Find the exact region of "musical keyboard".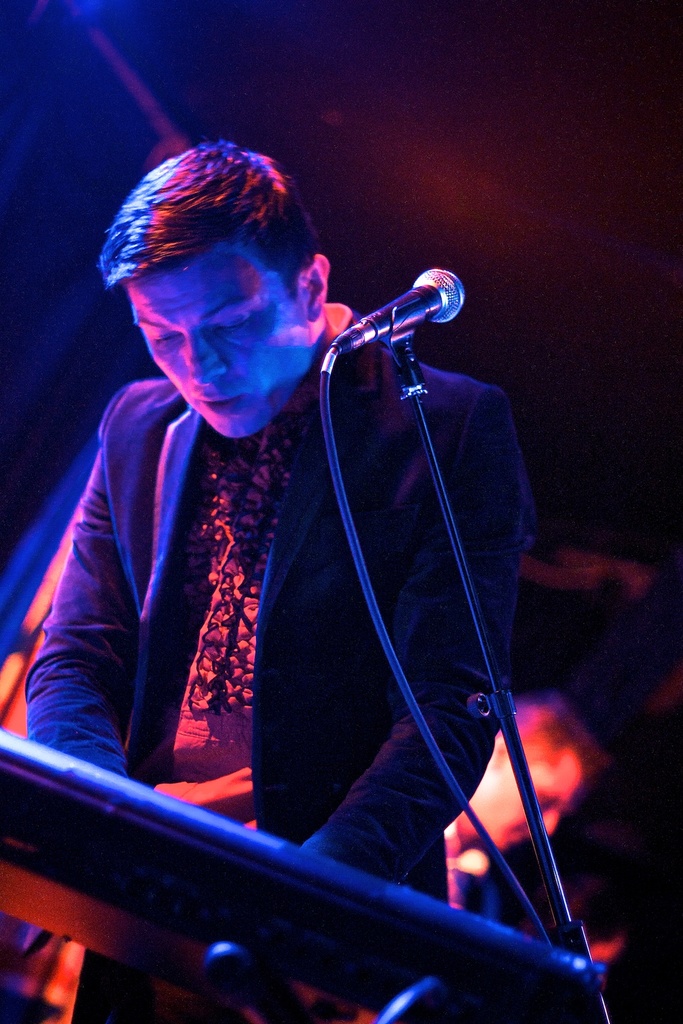
Exact region: pyautogui.locateOnScreen(0, 765, 660, 1020).
